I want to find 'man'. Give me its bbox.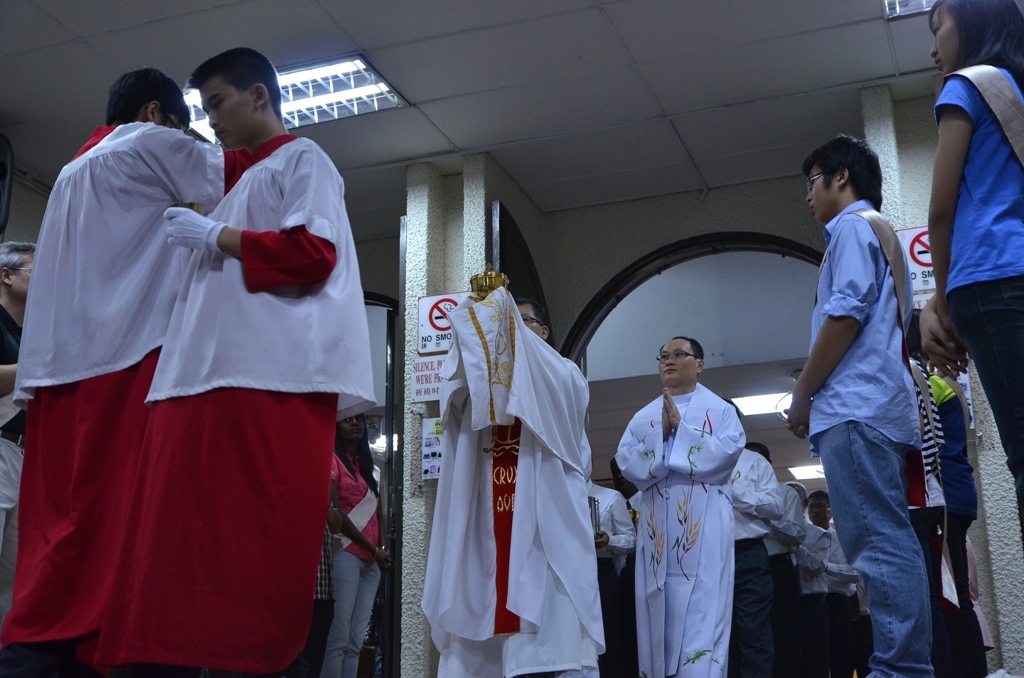
left=783, top=137, right=933, bottom=677.
